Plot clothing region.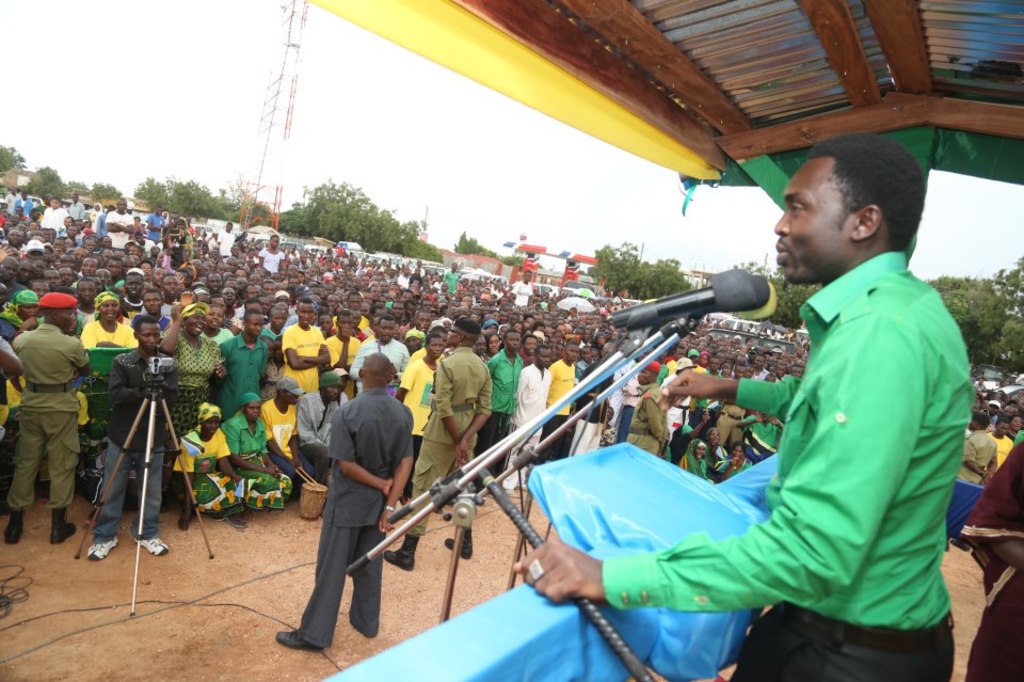
Plotted at 283 318 331 392.
